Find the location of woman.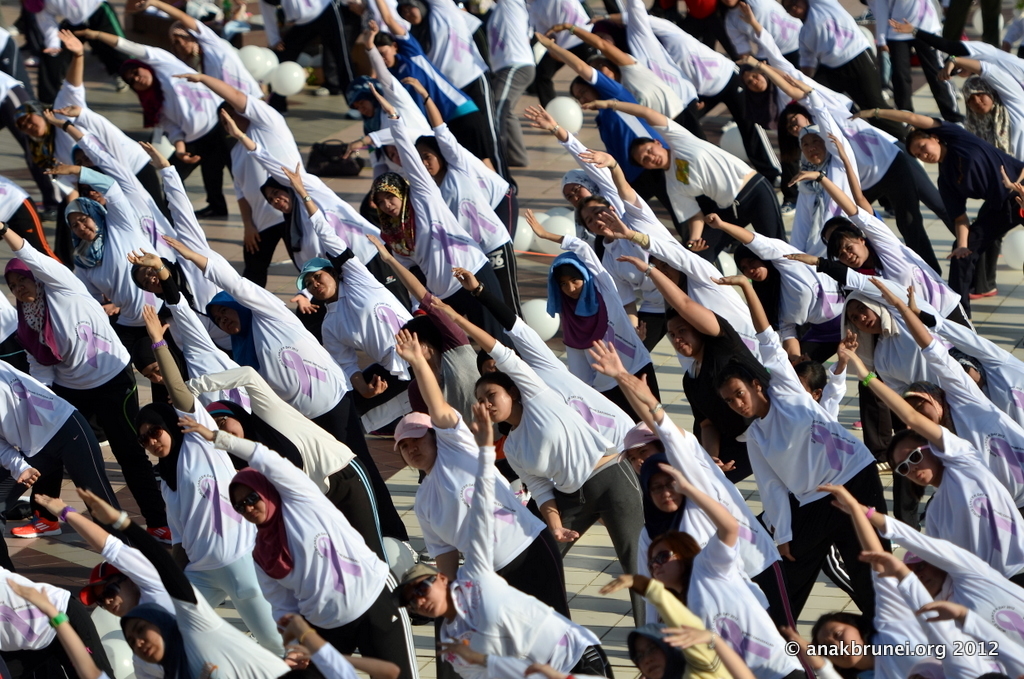
Location: {"x1": 39, "y1": 159, "x2": 171, "y2": 413}.
